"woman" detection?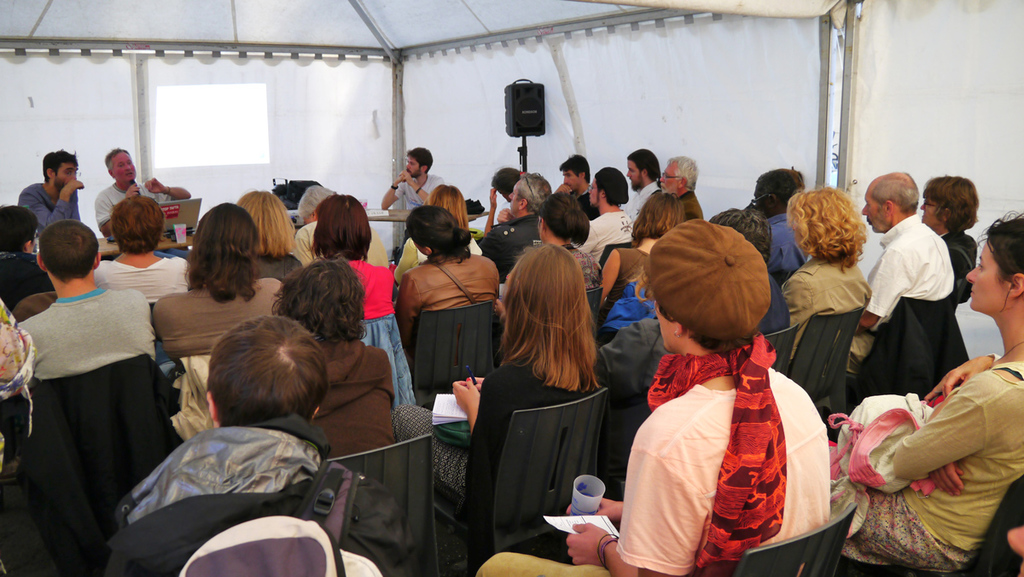
bbox(390, 238, 602, 509)
